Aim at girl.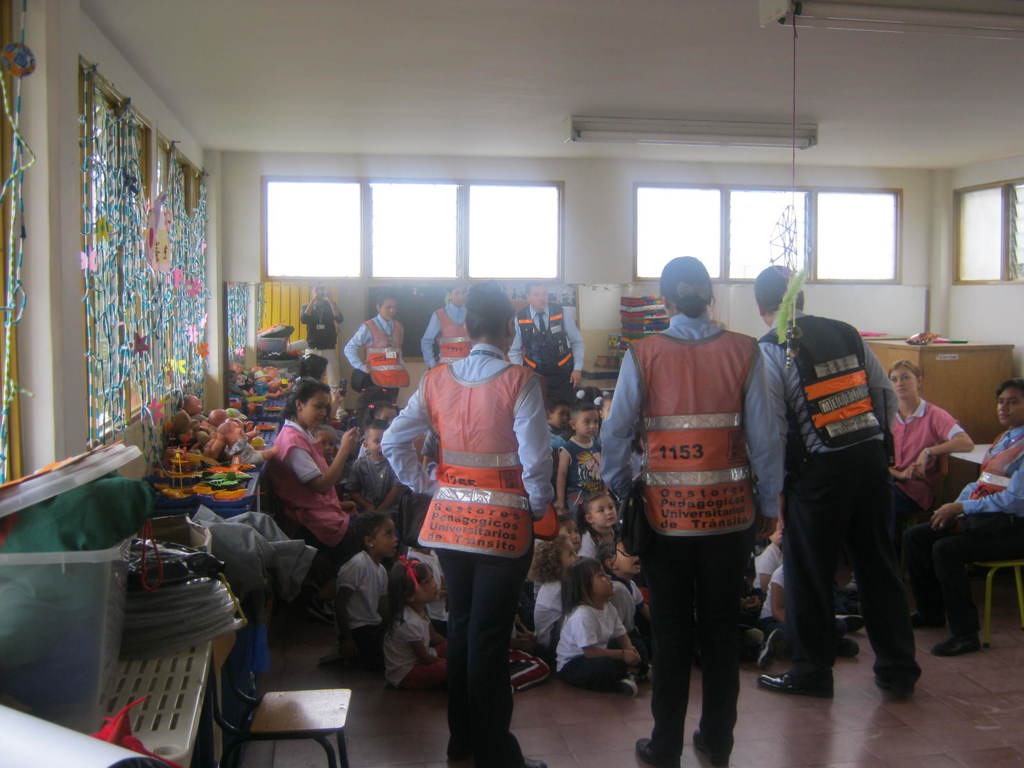
Aimed at x1=557, y1=553, x2=646, y2=690.
